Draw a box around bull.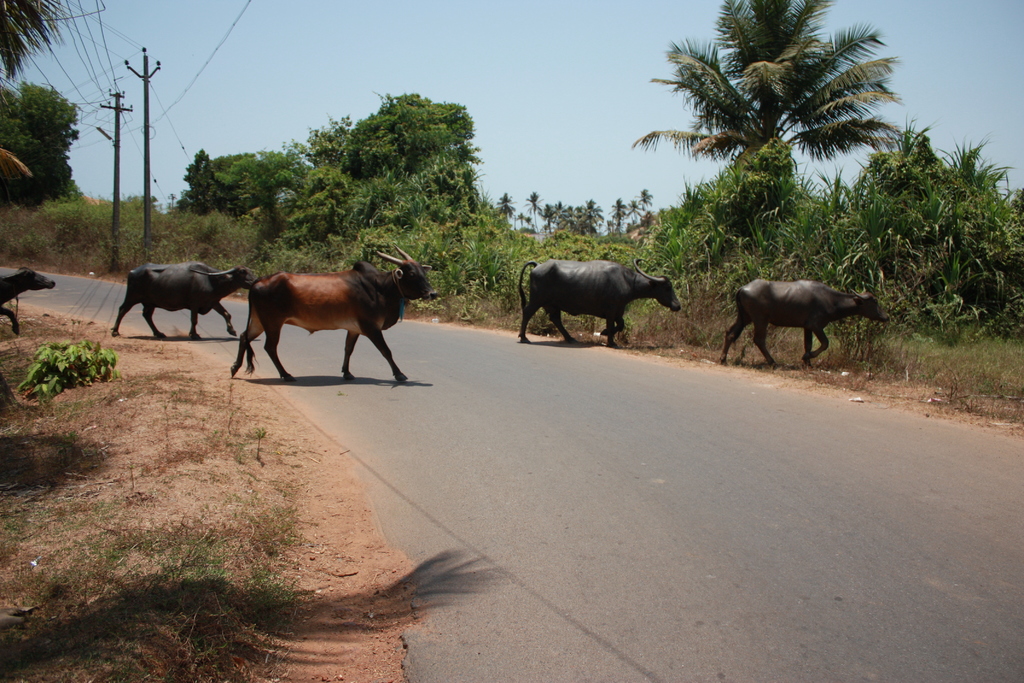
(230, 237, 435, 386).
